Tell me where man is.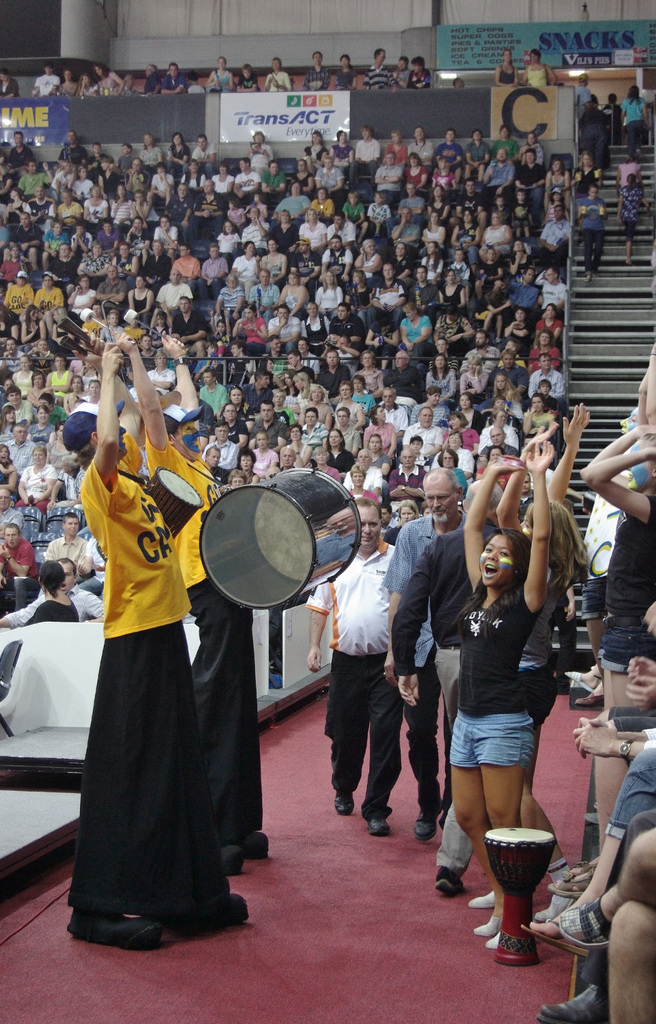
man is at 60, 335, 232, 954.
